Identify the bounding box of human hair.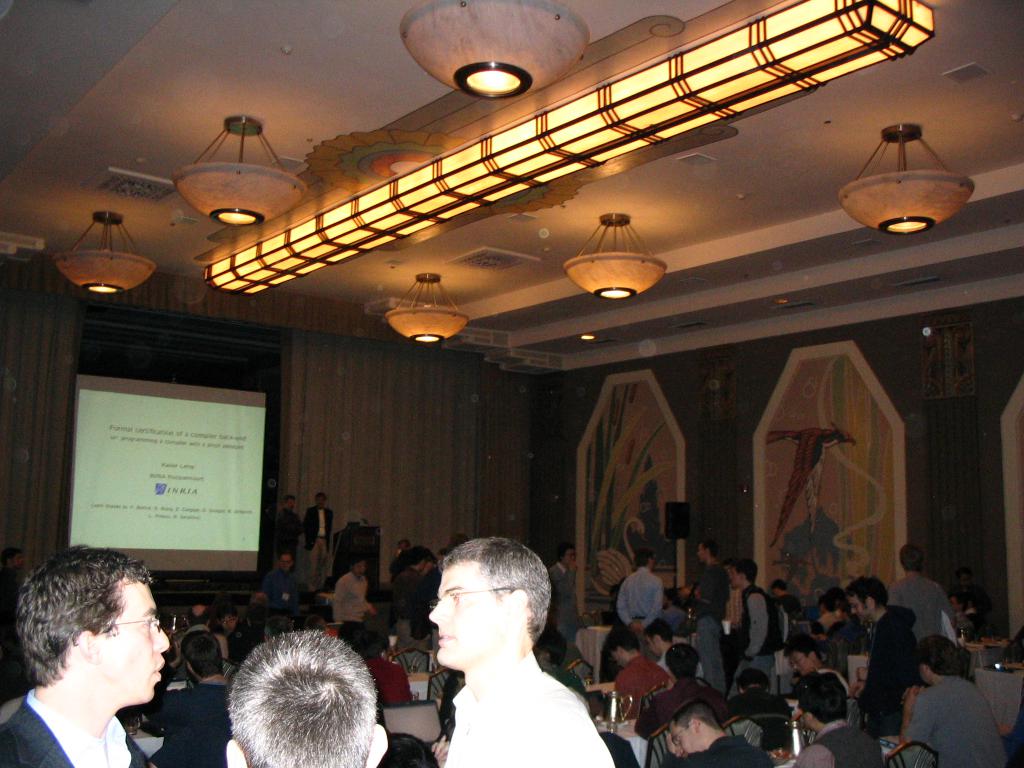
(646,620,669,644).
